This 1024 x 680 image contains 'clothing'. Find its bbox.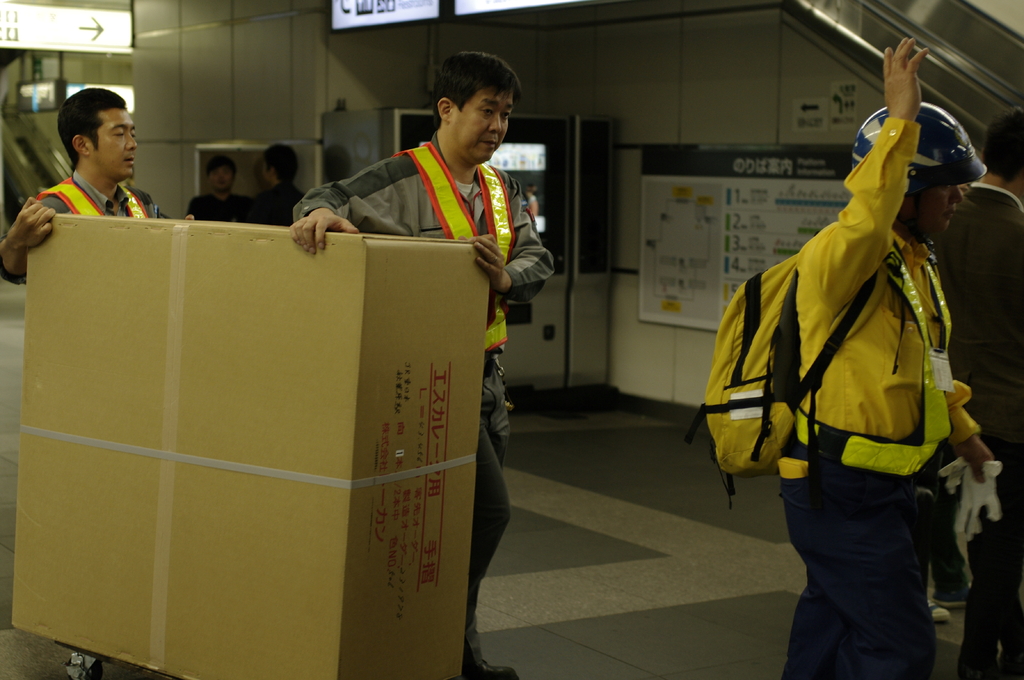
295,144,556,628.
